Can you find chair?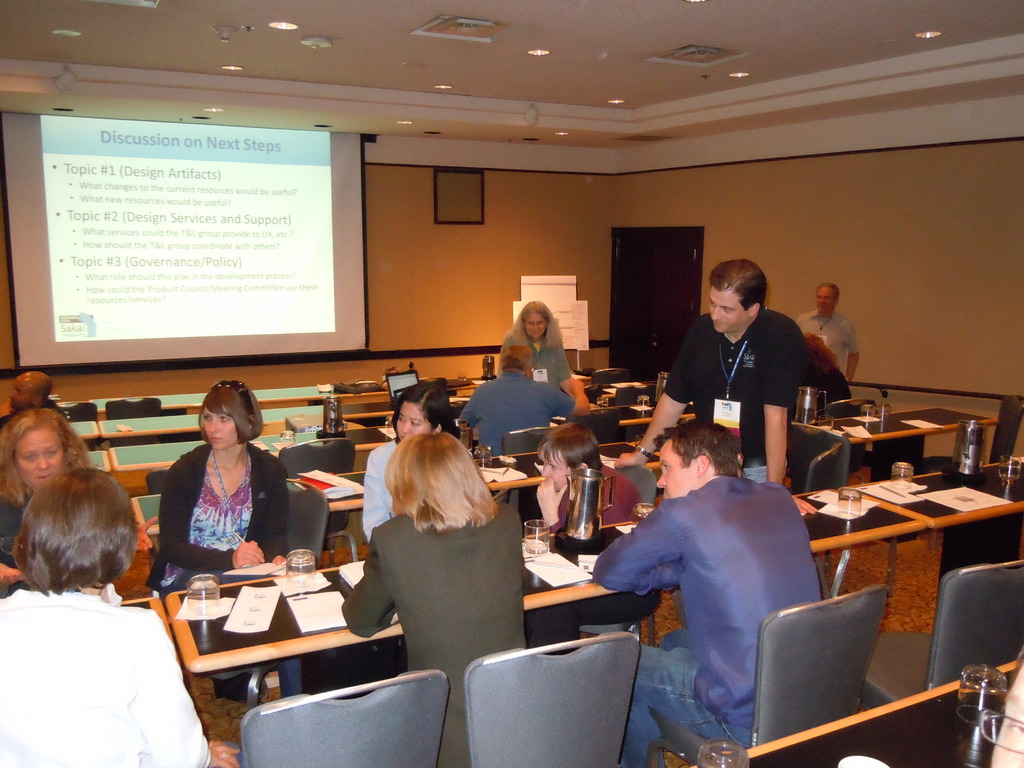
Yes, bounding box: 984 392 1023 468.
